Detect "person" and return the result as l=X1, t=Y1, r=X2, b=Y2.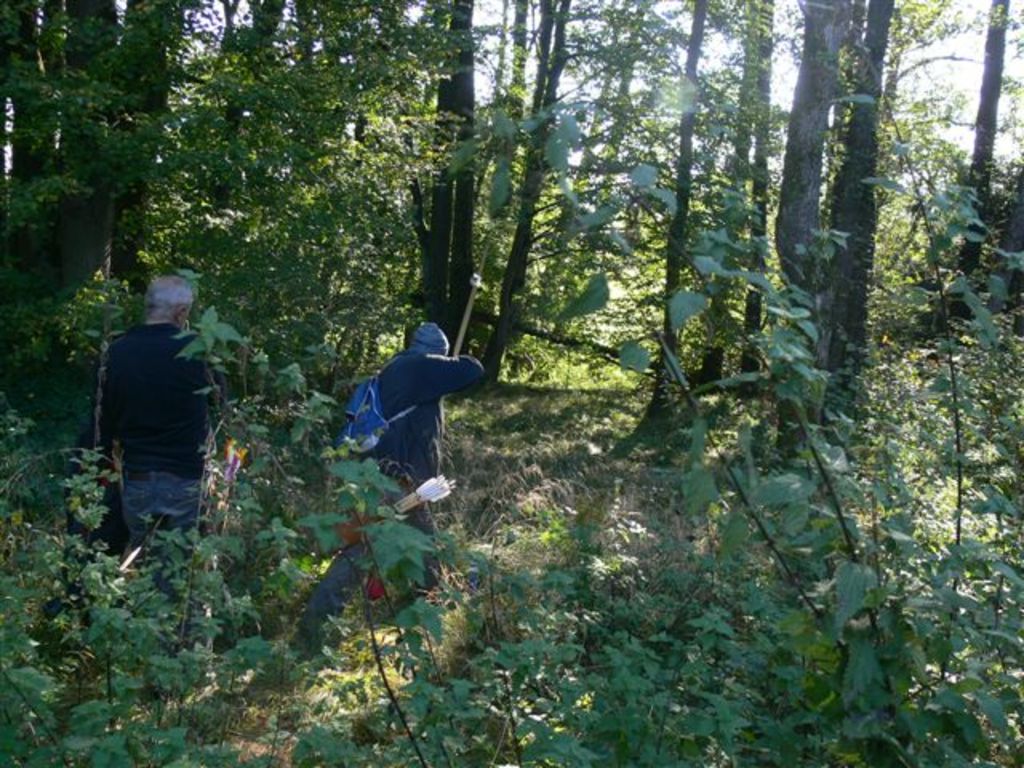
l=88, t=248, r=222, b=586.
